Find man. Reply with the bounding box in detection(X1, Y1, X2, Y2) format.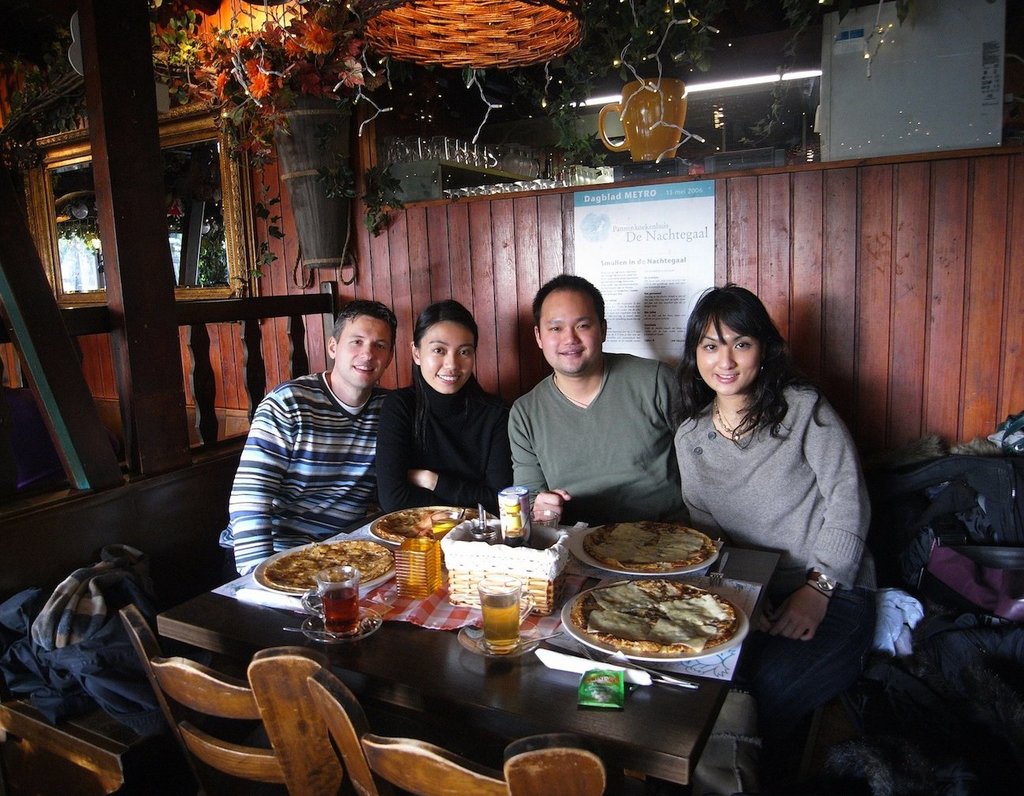
detection(202, 296, 410, 585).
